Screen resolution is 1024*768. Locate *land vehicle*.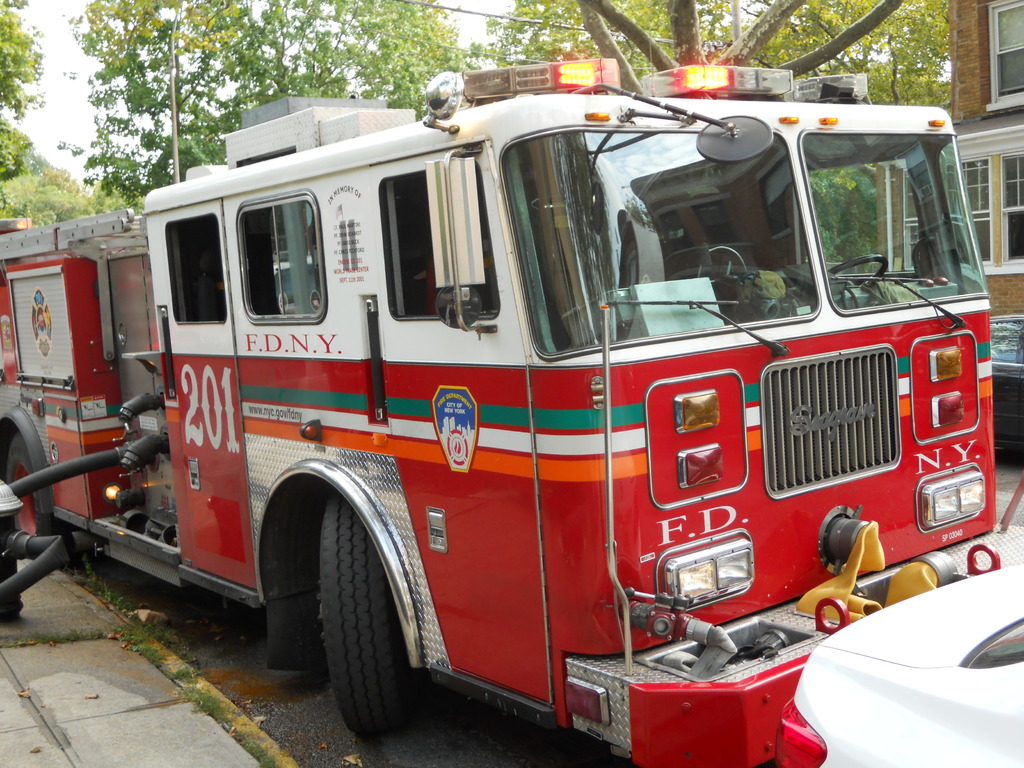
select_region(769, 559, 1023, 767).
